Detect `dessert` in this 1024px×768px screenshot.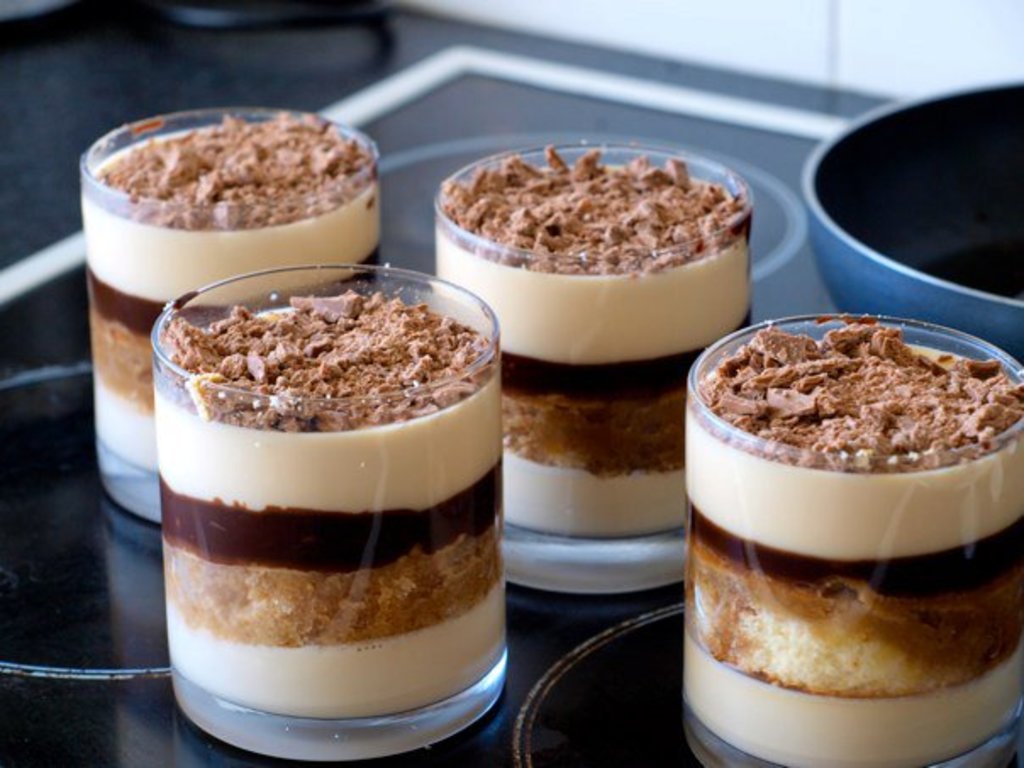
Detection: bbox=(163, 290, 504, 724).
